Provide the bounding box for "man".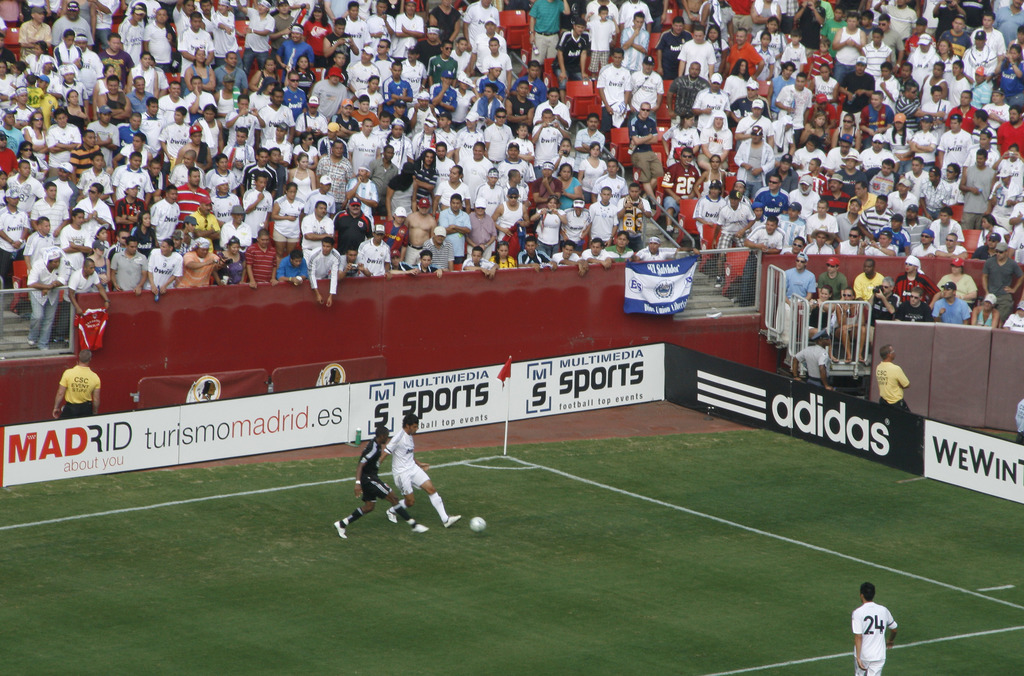
875,342,913,414.
